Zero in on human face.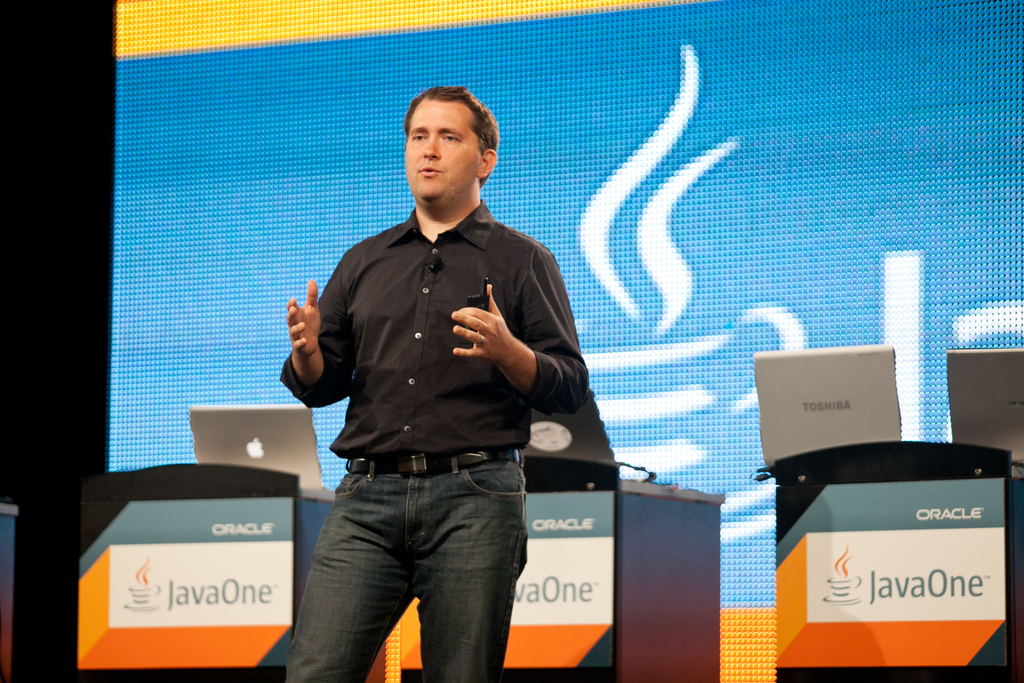
Zeroed in: x1=401, y1=94, x2=488, y2=199.
